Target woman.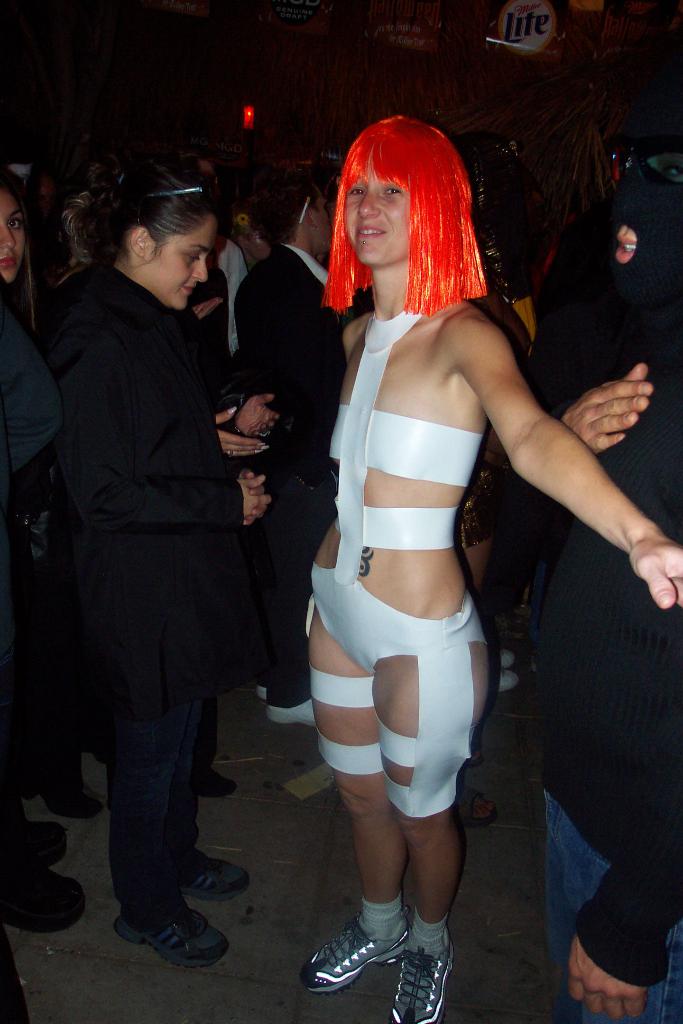
Target region: (x1=38, y1=145, x2=291, y2=936).
